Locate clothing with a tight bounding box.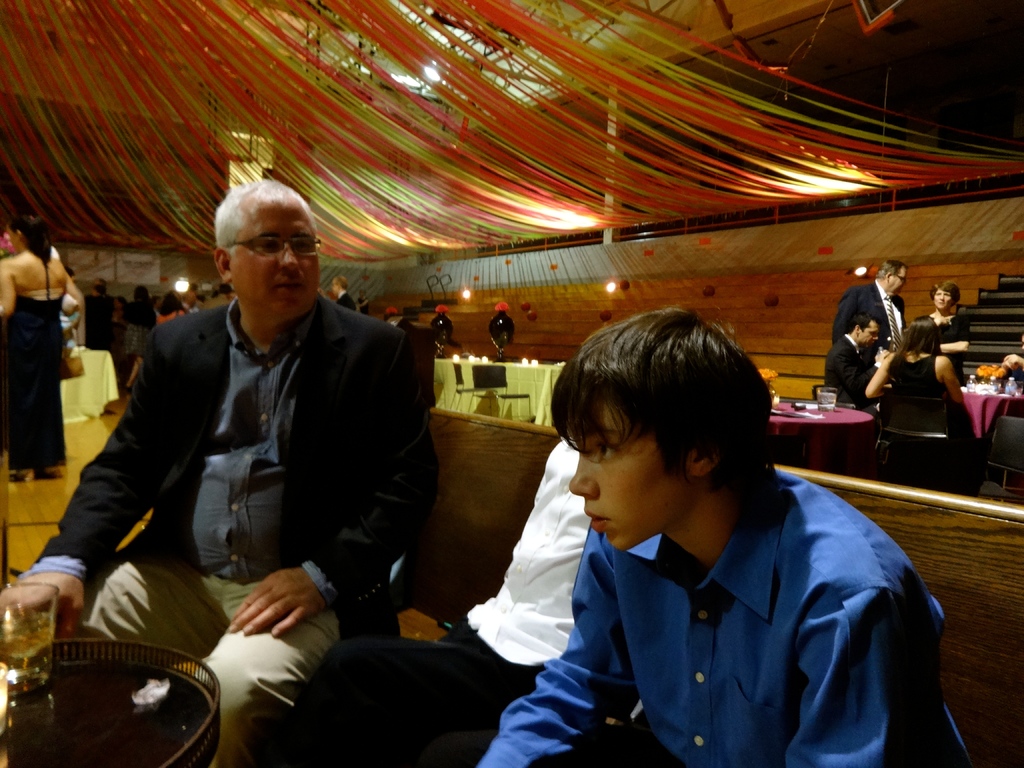
bbox=[918, 314, 968, 378].
